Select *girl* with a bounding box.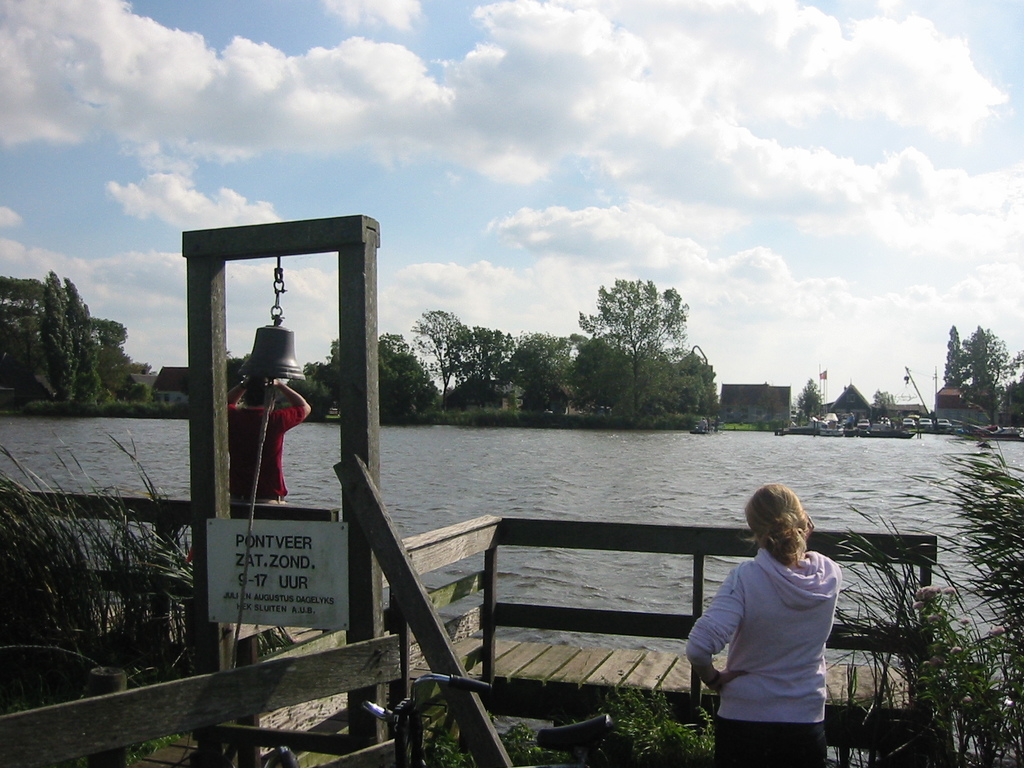
(684,481,844,767).
